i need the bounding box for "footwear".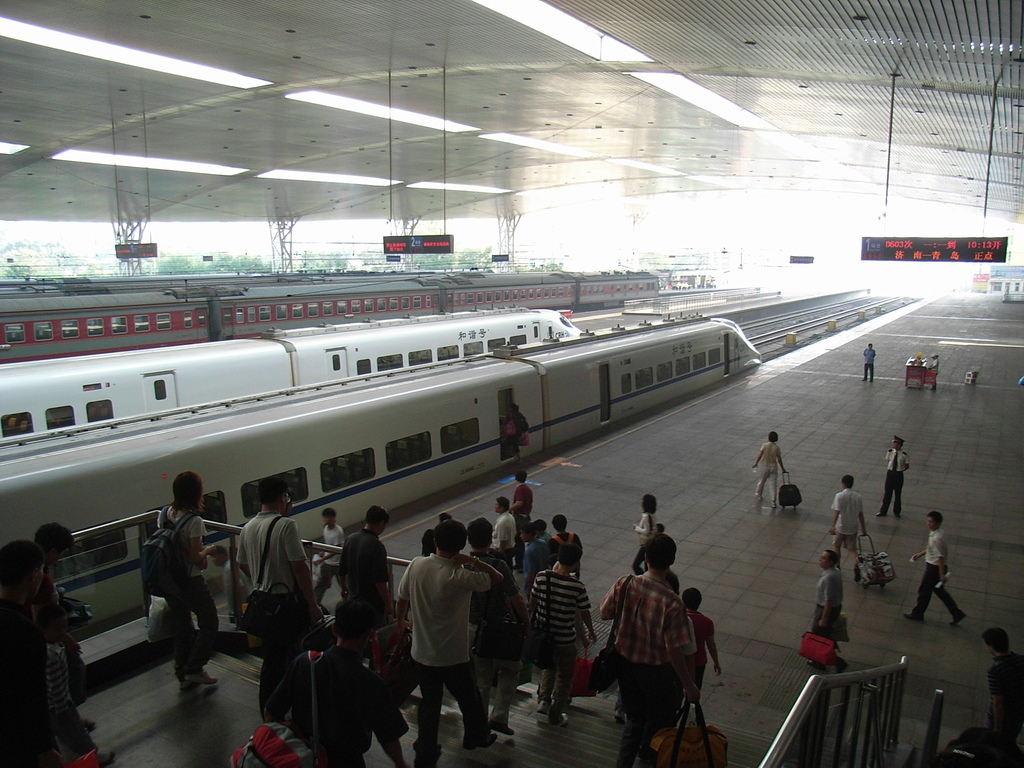
Here it is: BBox(756, 495, 764, 502).
